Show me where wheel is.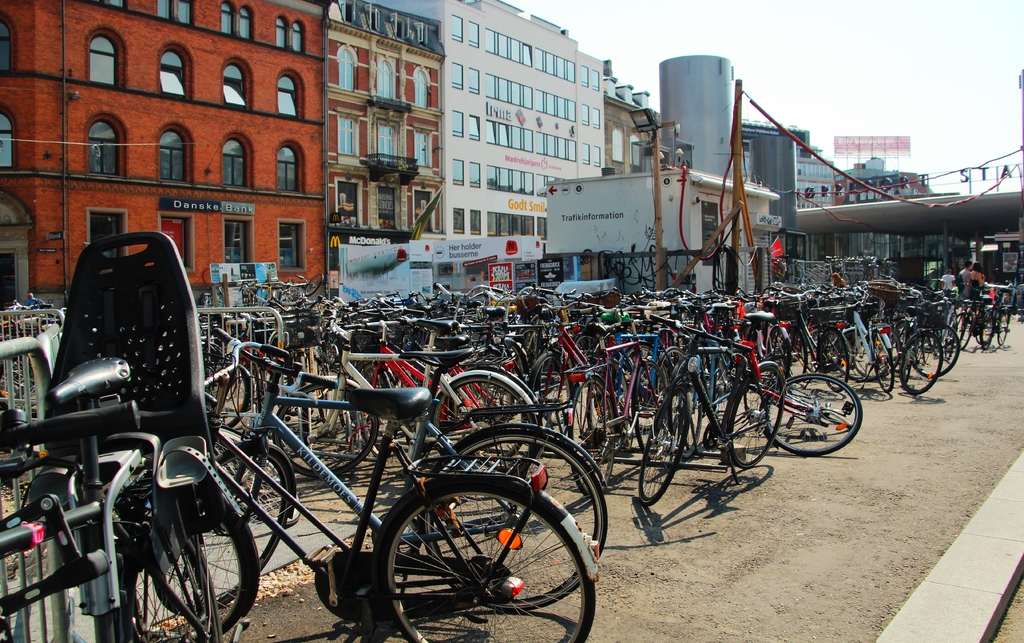
wheel is at (left=785, top=331, right=807, bottom=381).
